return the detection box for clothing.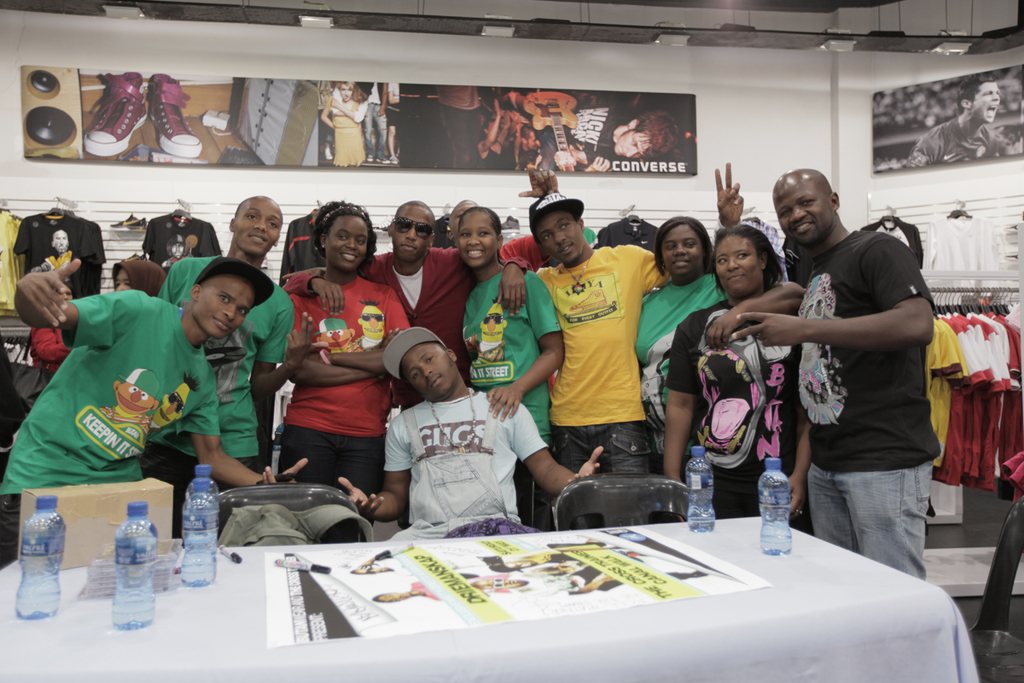
bbox=[431, 84, 484, 164].
